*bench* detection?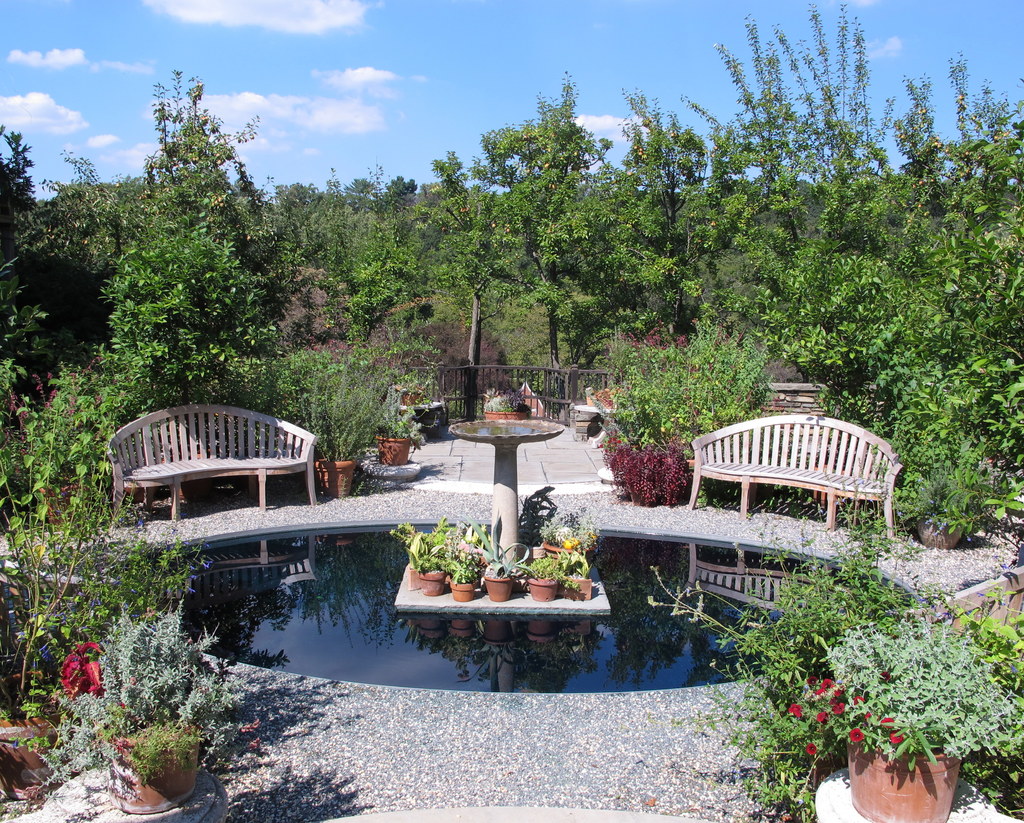
BBox(101, 403, 316, 520)
